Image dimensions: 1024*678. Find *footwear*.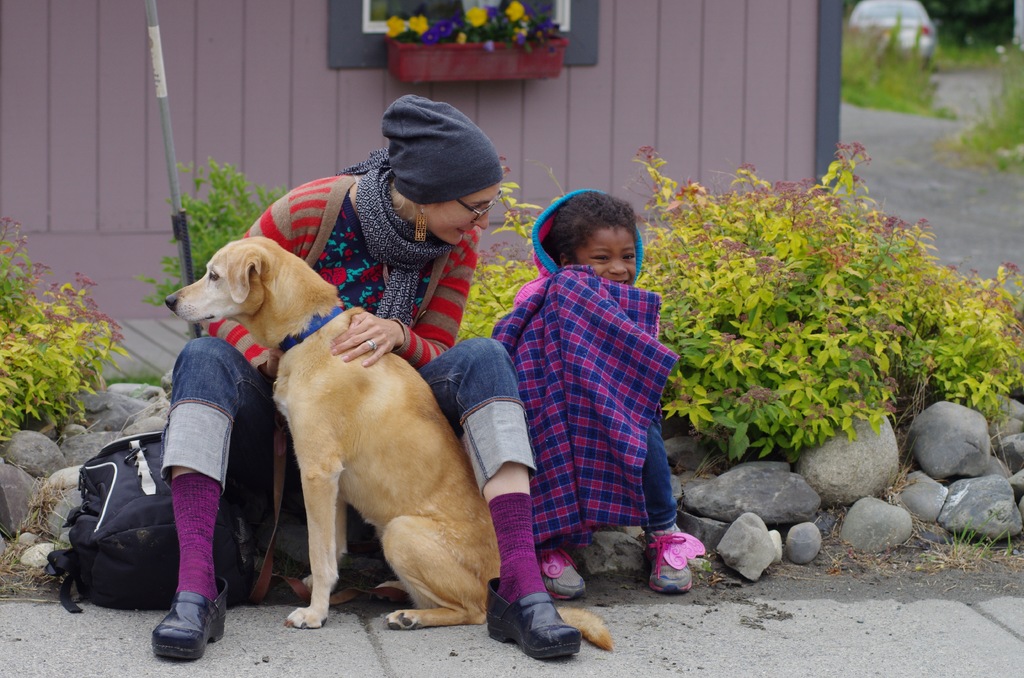
box=[483, 576, 584, 663].
